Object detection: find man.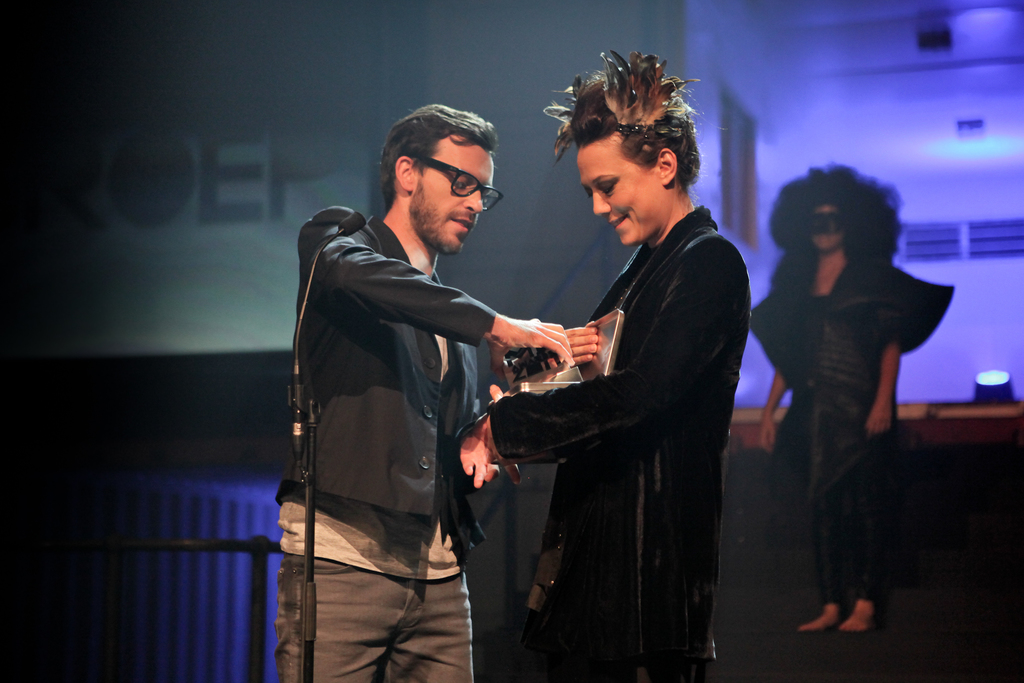
(left=288, top=93, right=561, bottom=667).
